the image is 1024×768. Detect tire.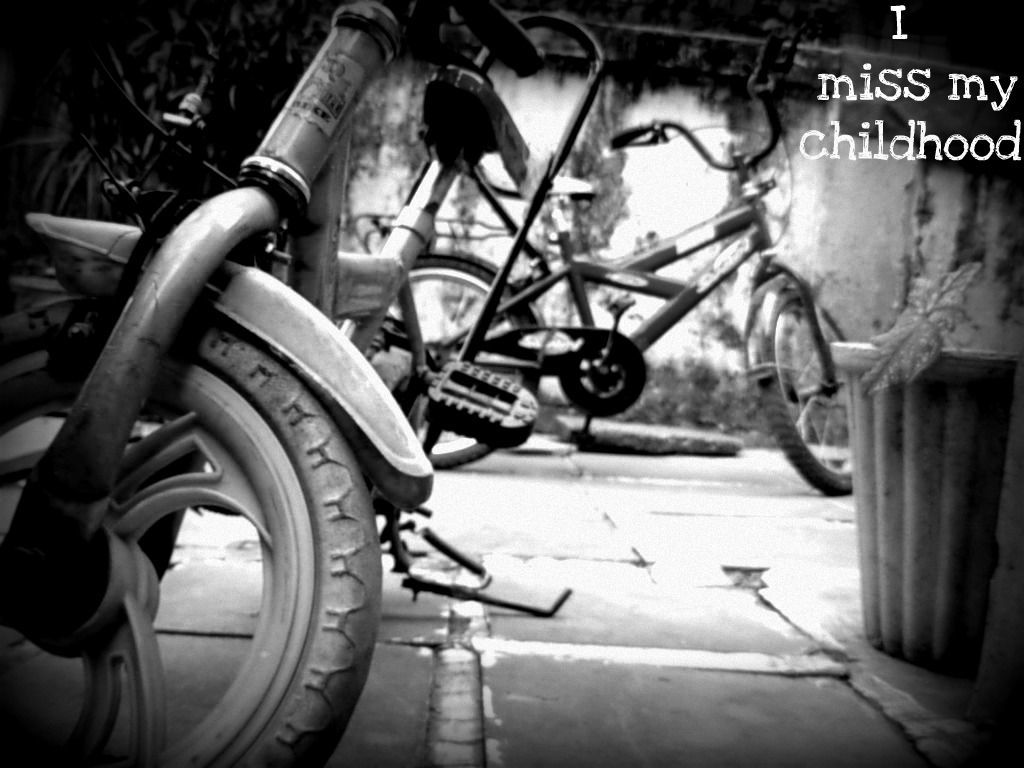
Detection: region(372, 261, 540, 467).
